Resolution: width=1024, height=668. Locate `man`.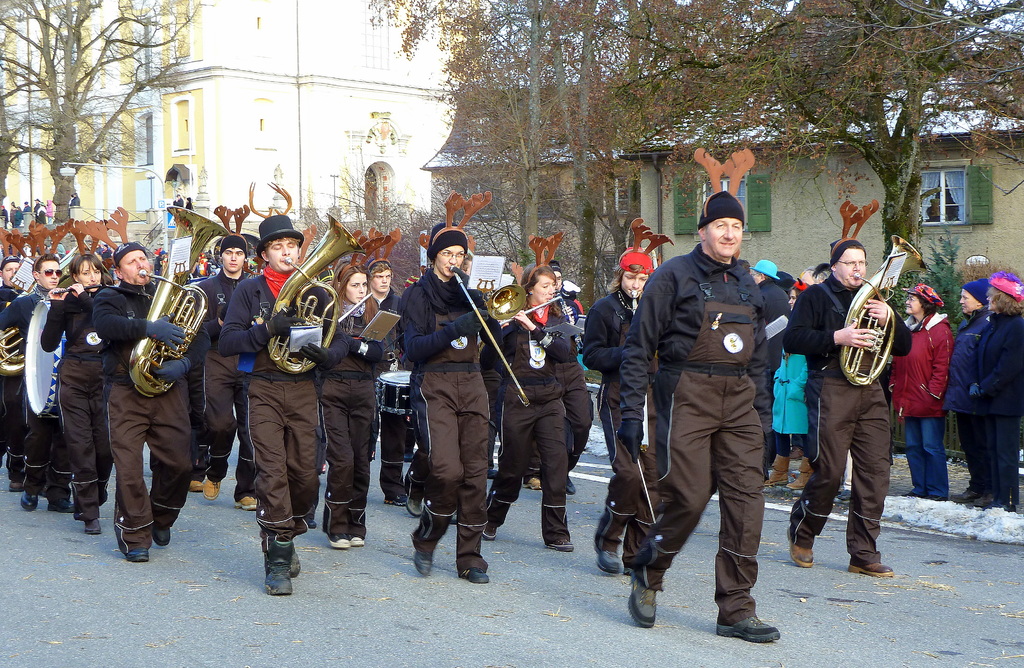
detection(616, 190, 776, 641).
